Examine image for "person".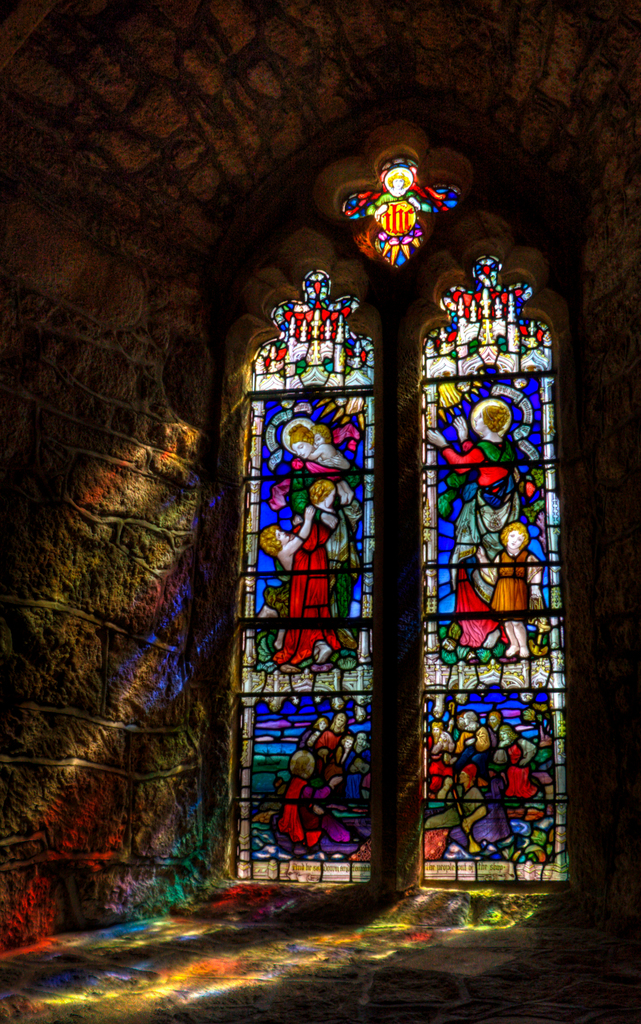
Examination result: left=259, top=500, right=317, bottom=575.
